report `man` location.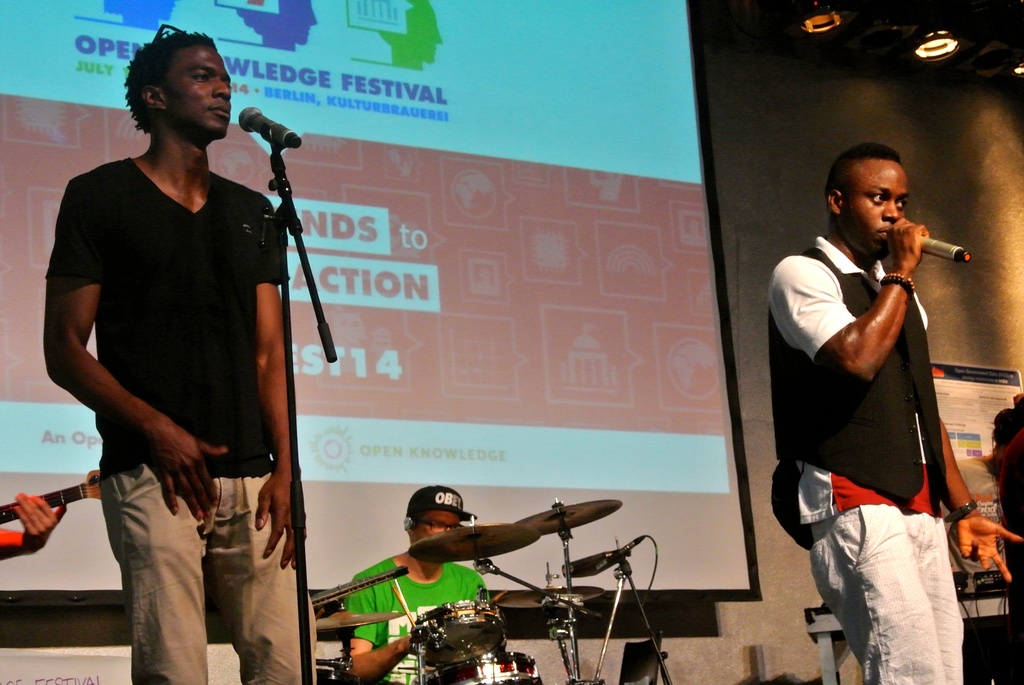
Report: Rect(43, 30, 319, 684).
